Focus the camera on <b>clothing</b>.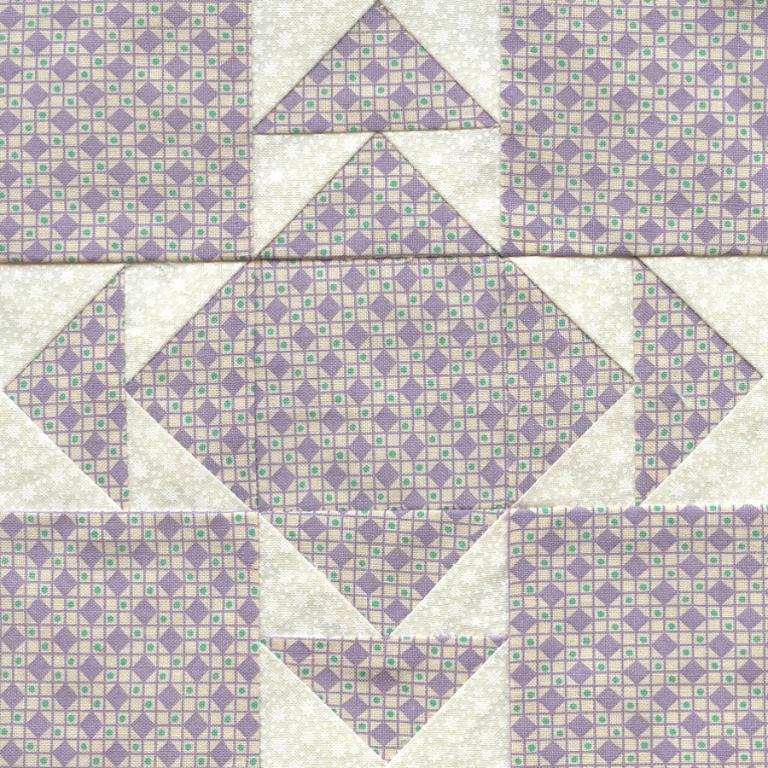
Focus region: crop(268, 638, 521, 762).
